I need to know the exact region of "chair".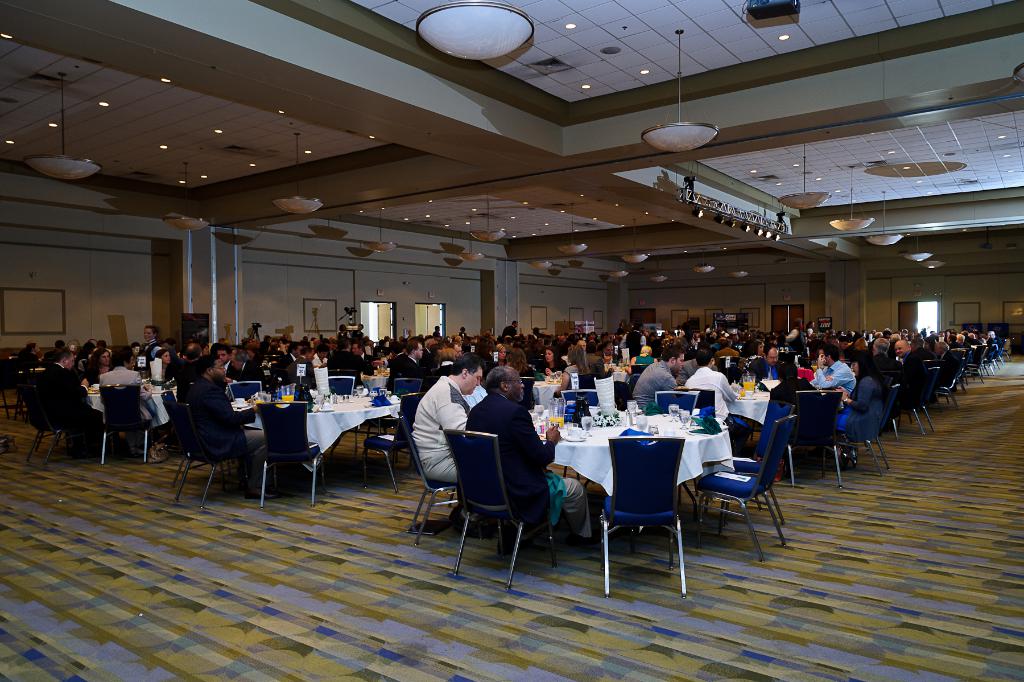
Region: BBox(655, 388, 700, 415).
